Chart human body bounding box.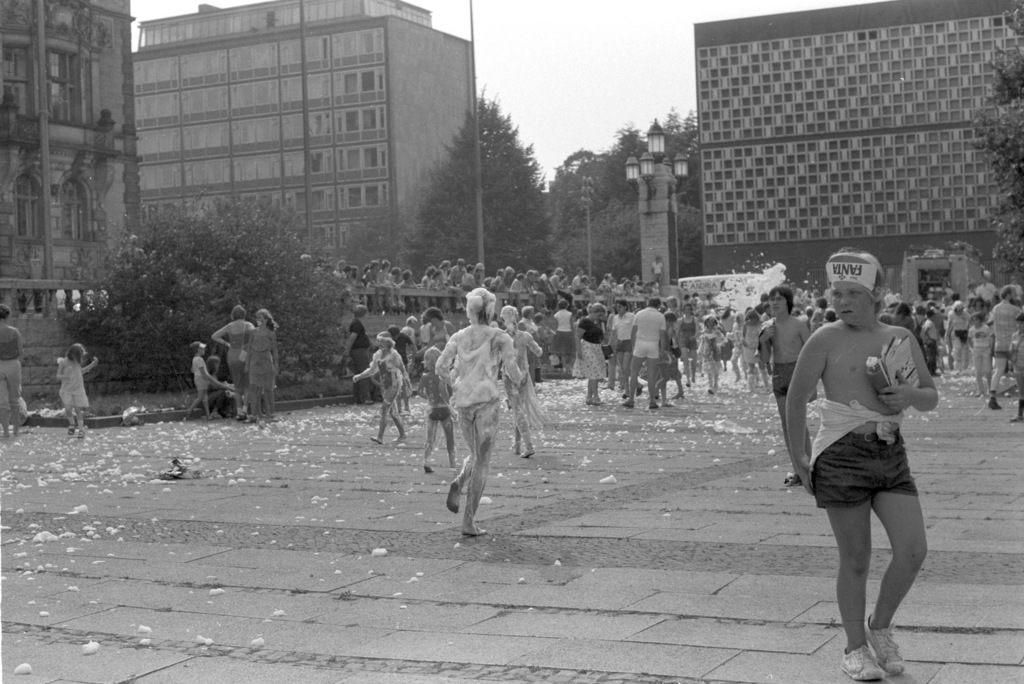
Charted: box(211, 305, 256, 417).
